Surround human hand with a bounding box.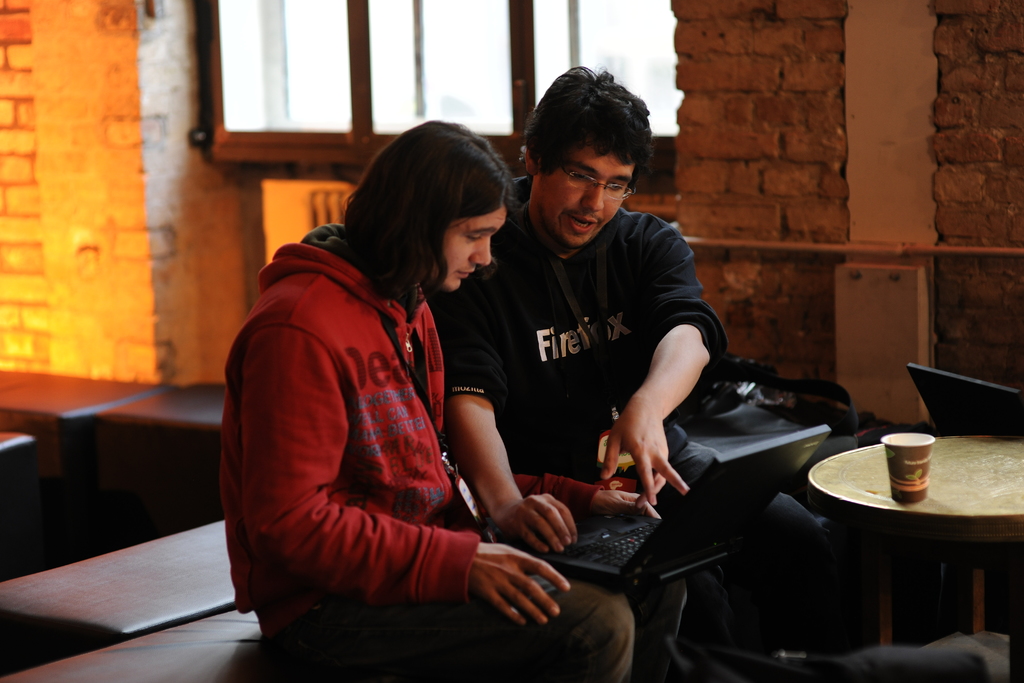
<bbox>465, 547, 563, 638</bbox>.
